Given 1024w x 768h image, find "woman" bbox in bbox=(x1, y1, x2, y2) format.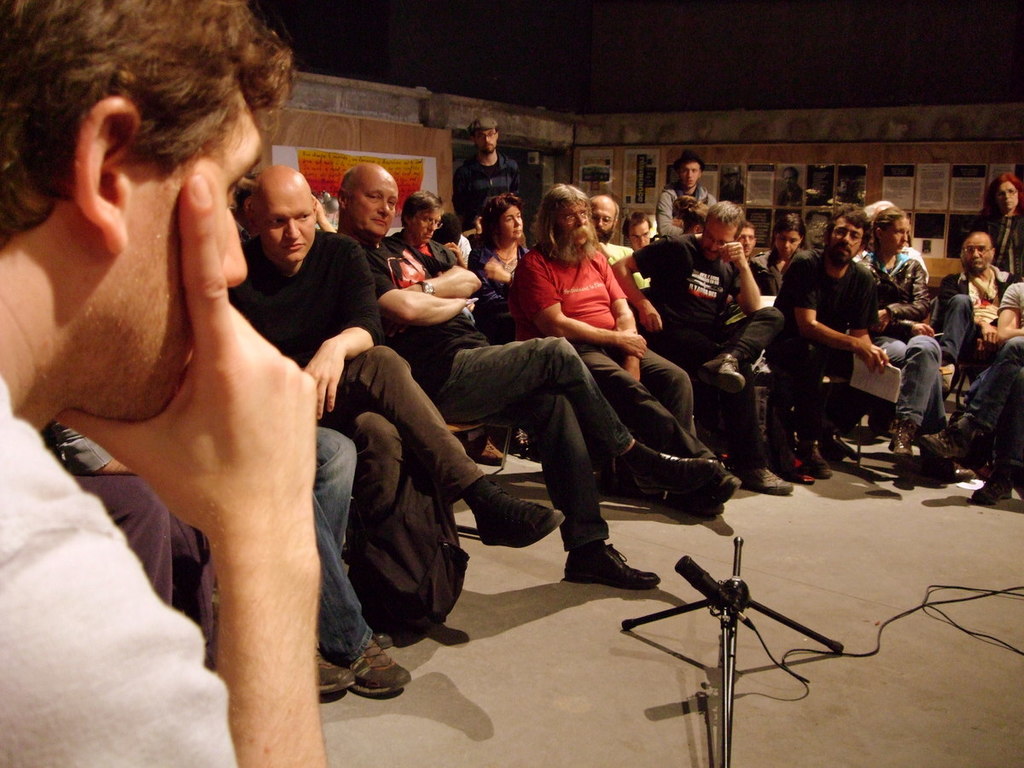
bbox=(975, 169, 1023, 285).
